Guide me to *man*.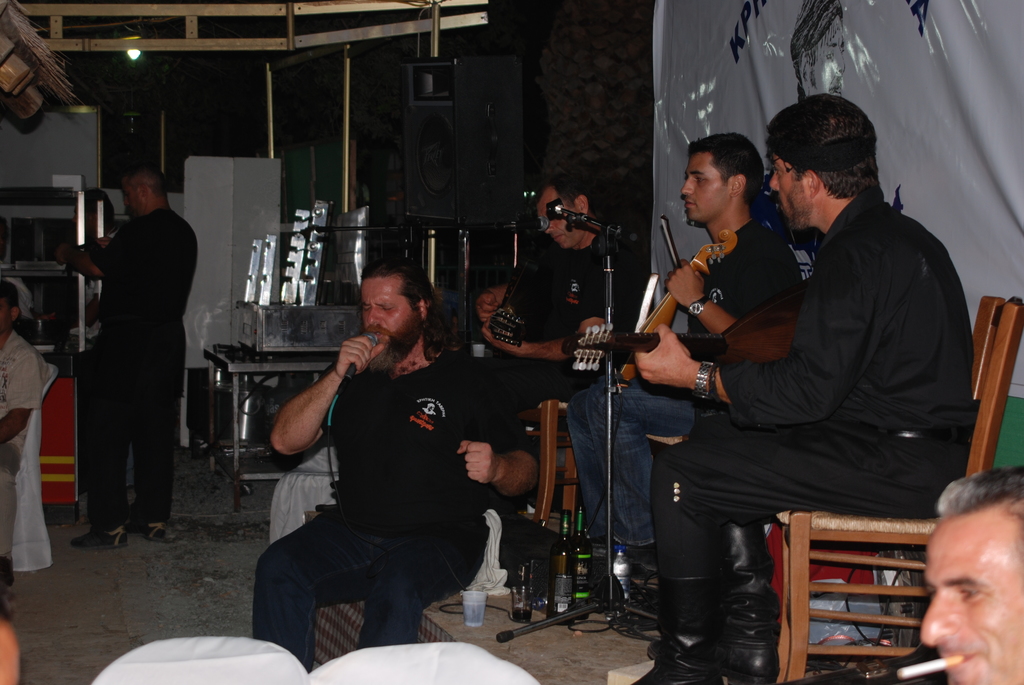
Guidance: 472:177:620:555.
